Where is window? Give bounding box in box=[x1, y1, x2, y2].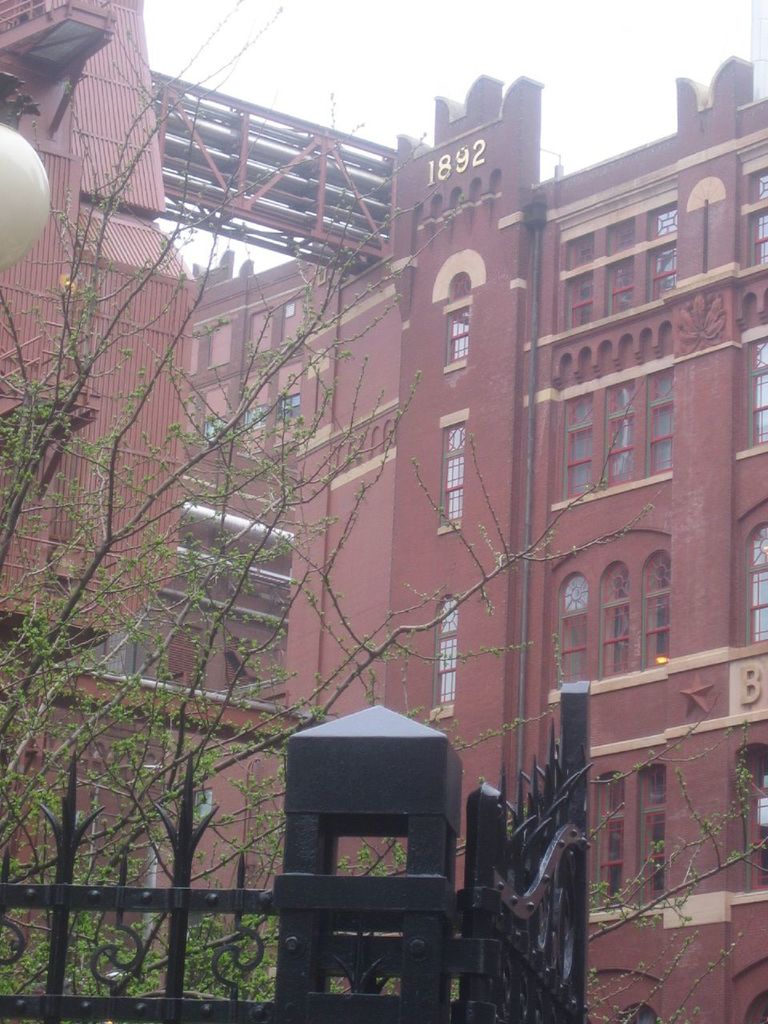
box=[429, 590, 455, 721].
